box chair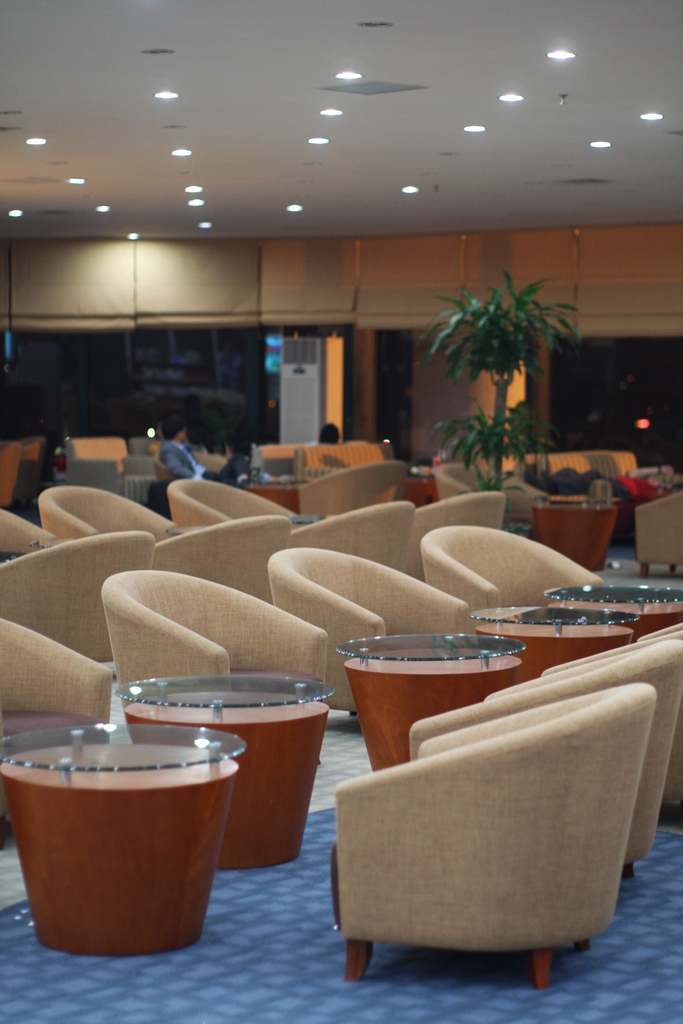
<region>417, 526, 604, 631</region>
